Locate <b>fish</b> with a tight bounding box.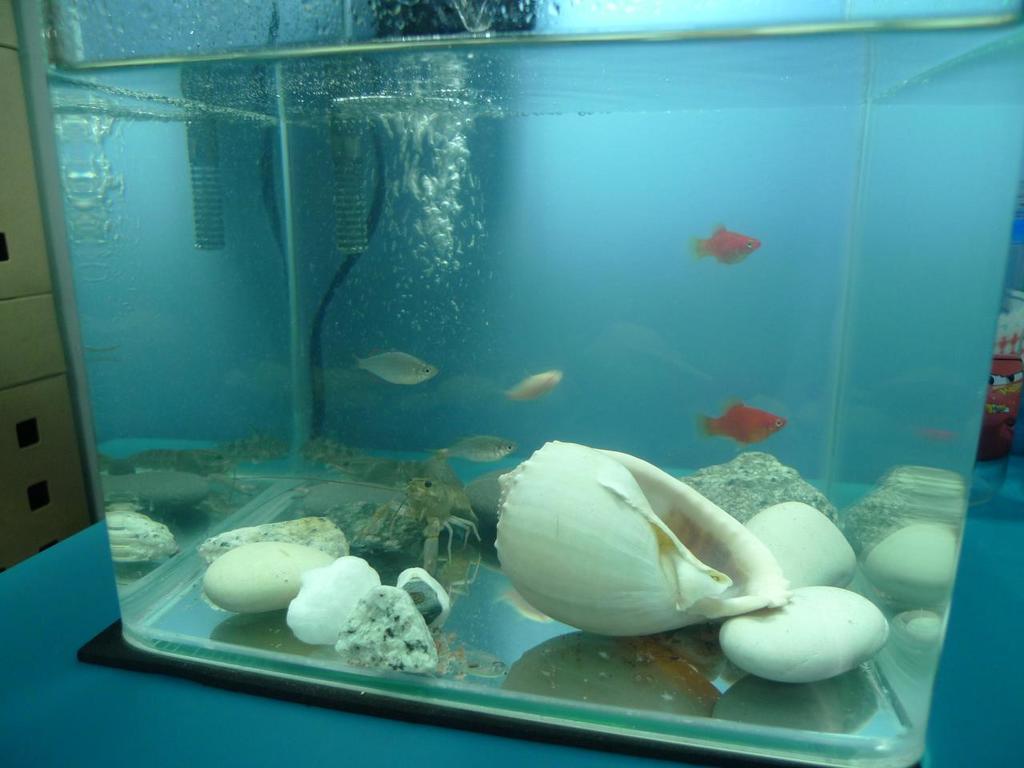
BBox(690, 224, 758, 272).
